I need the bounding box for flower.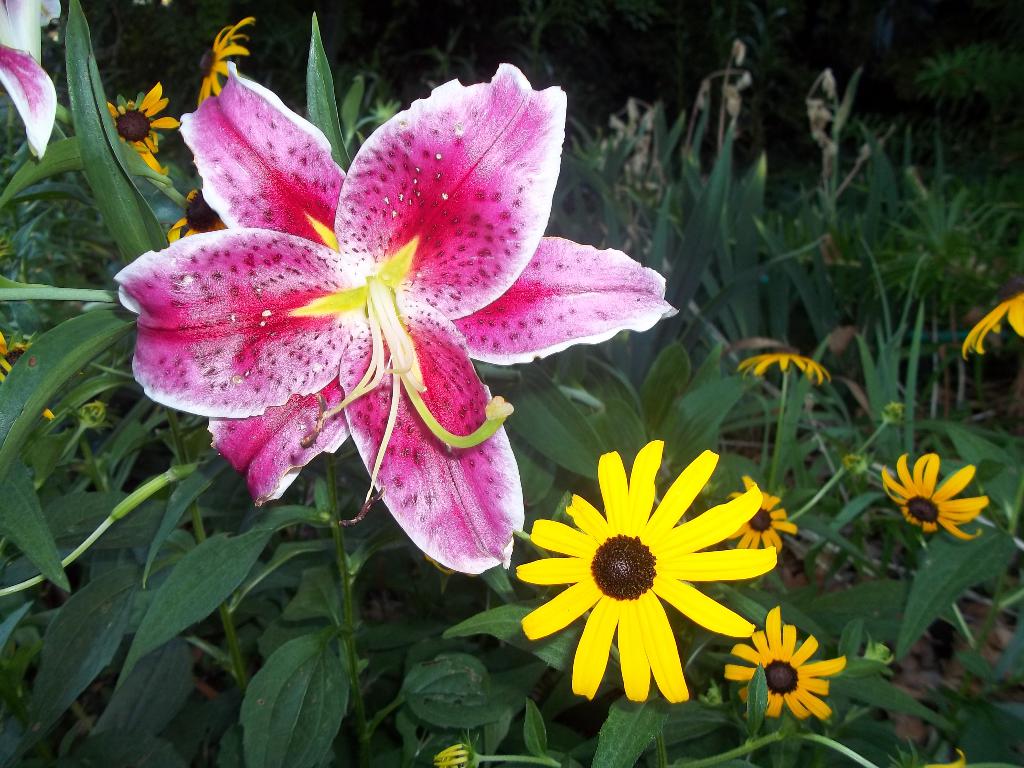
Here it is: detection(165, 190, 226, 247).
